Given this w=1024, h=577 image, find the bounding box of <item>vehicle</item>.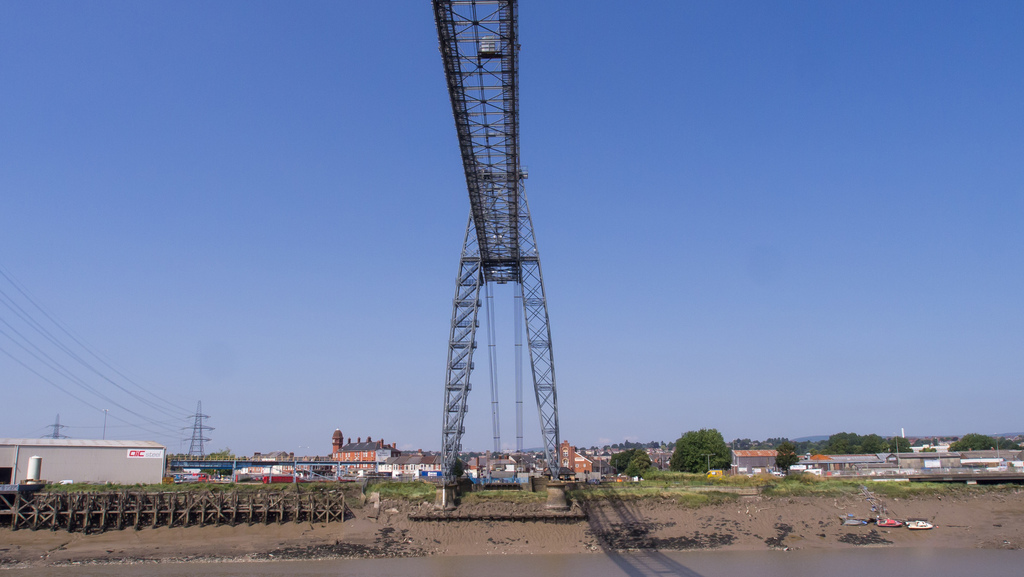
l=905, t=517, r=934, b=533.
